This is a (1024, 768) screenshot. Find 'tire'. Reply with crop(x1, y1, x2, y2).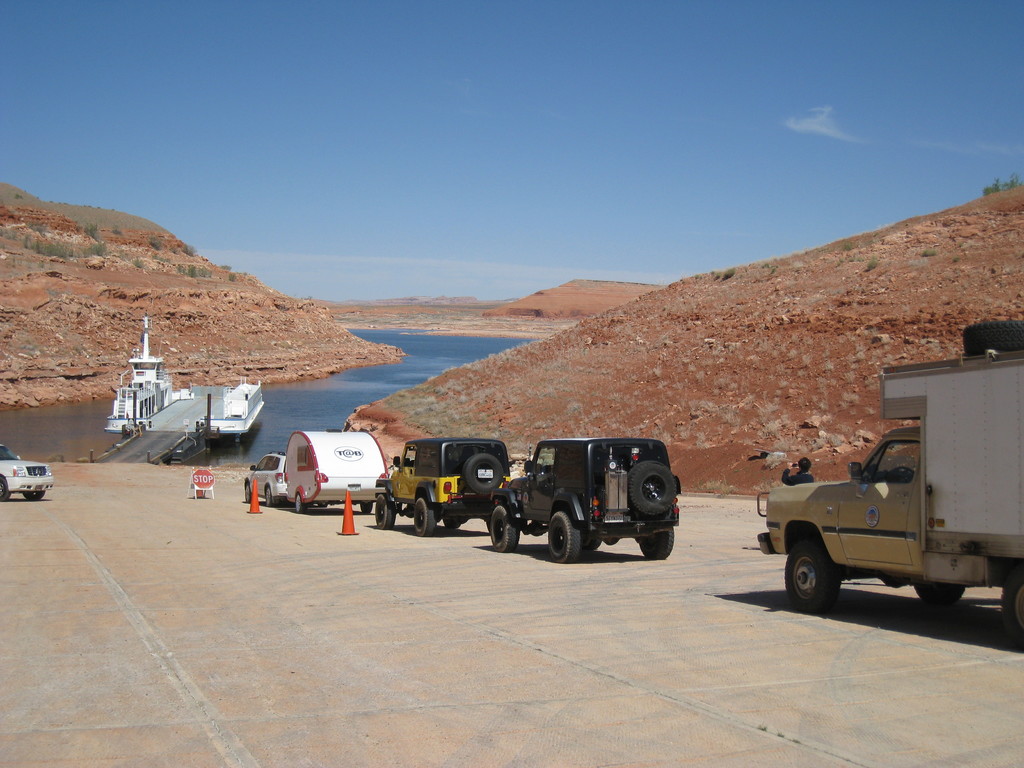
crop(295, 492, 306, 512).
